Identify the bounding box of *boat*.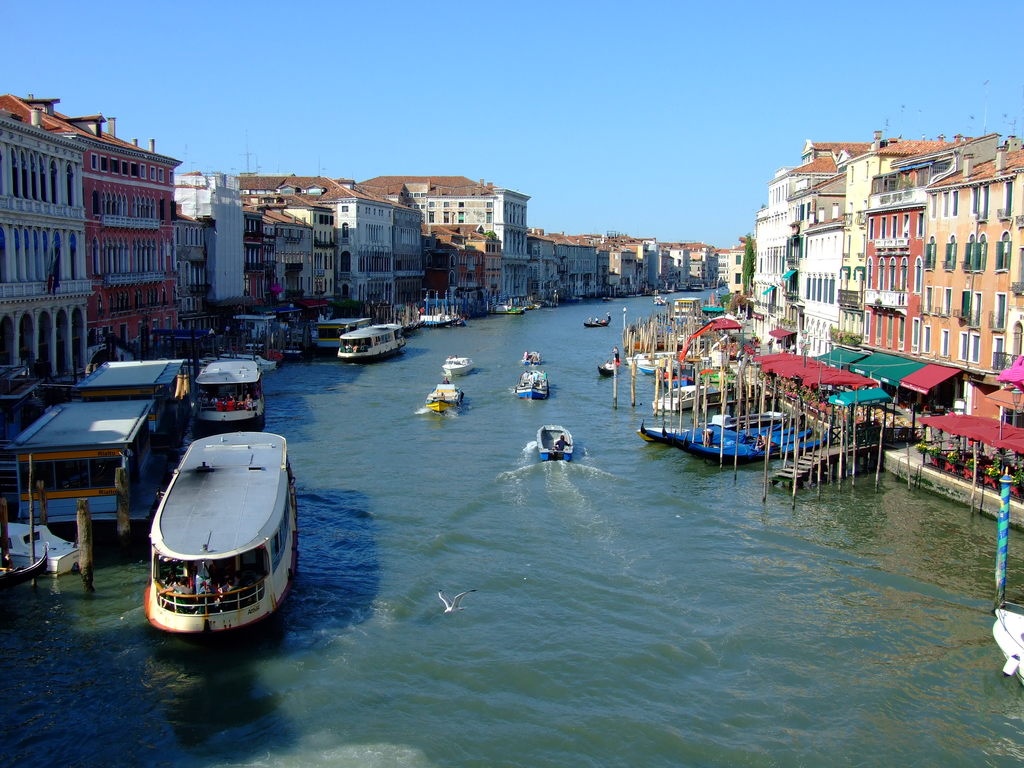
(0,357,196,558).
